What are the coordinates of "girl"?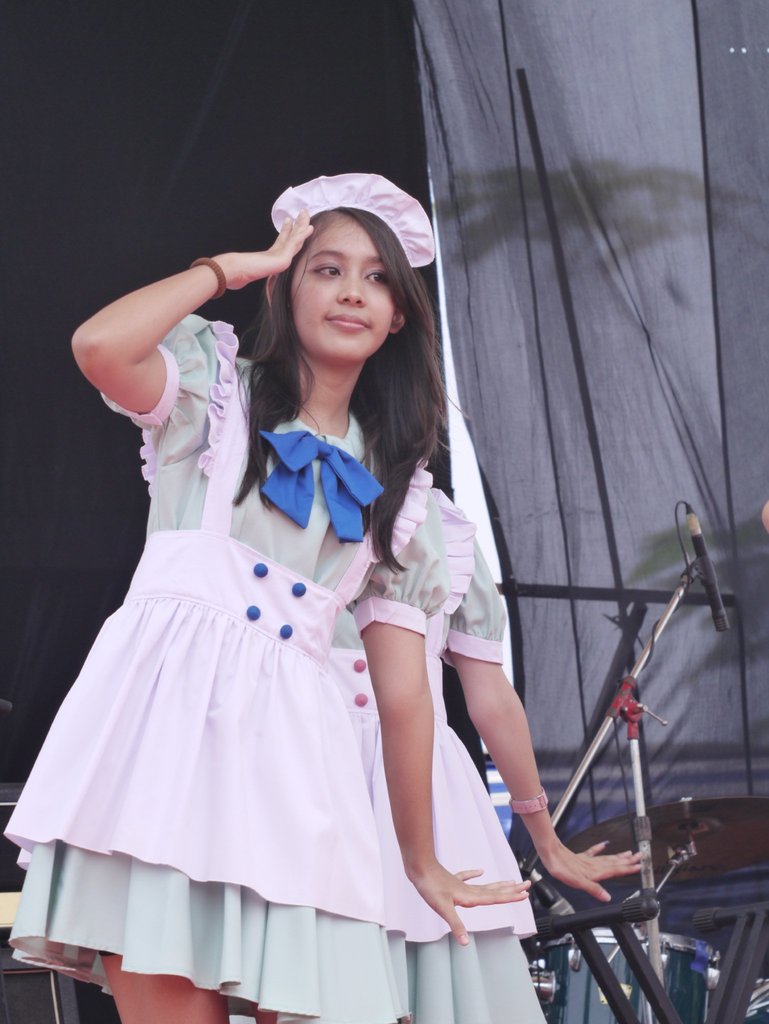
[x1=4, y1=172, x2=529, y2=1022].
